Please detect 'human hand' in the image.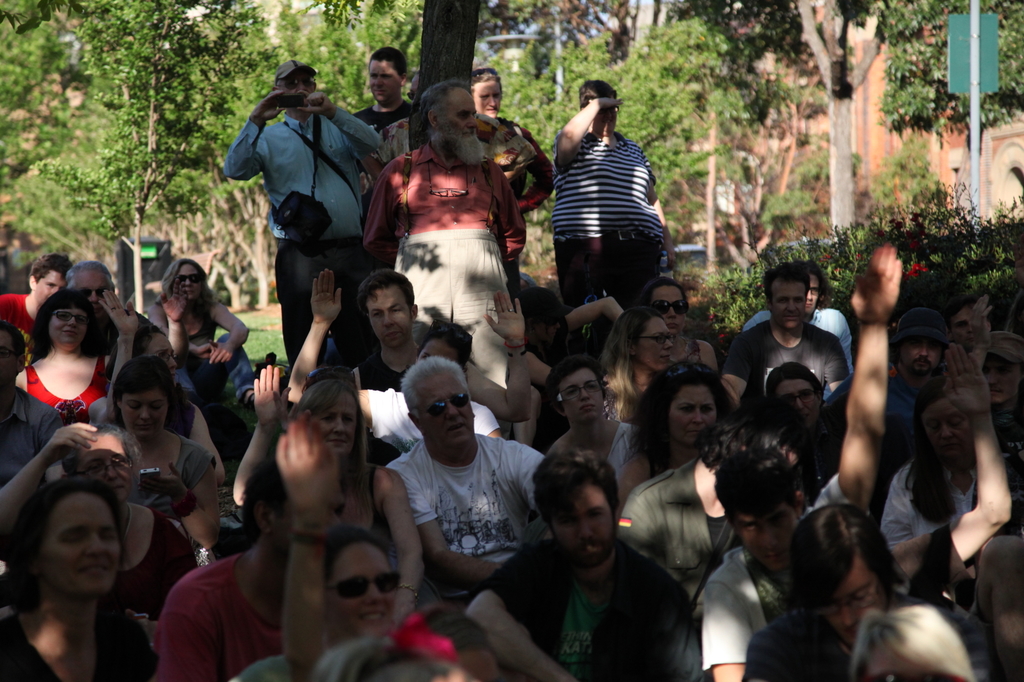
(left=942, top=343, right=992, bottom=415).
